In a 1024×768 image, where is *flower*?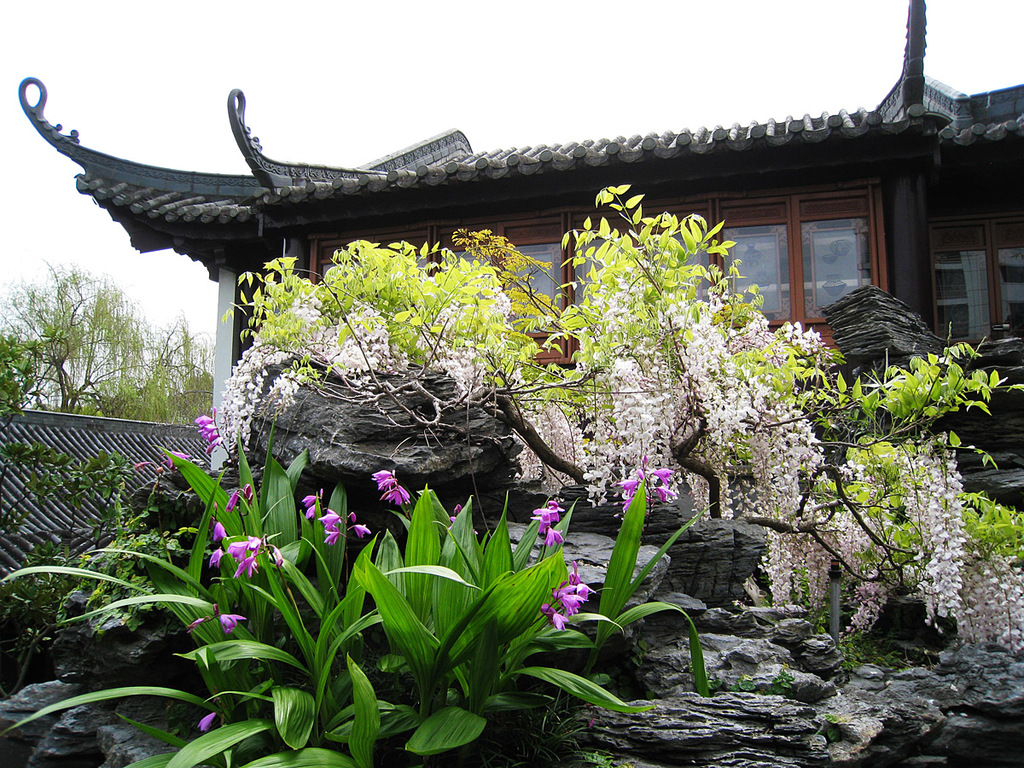
x1=199 y1=424 x2=214 y2=440.
